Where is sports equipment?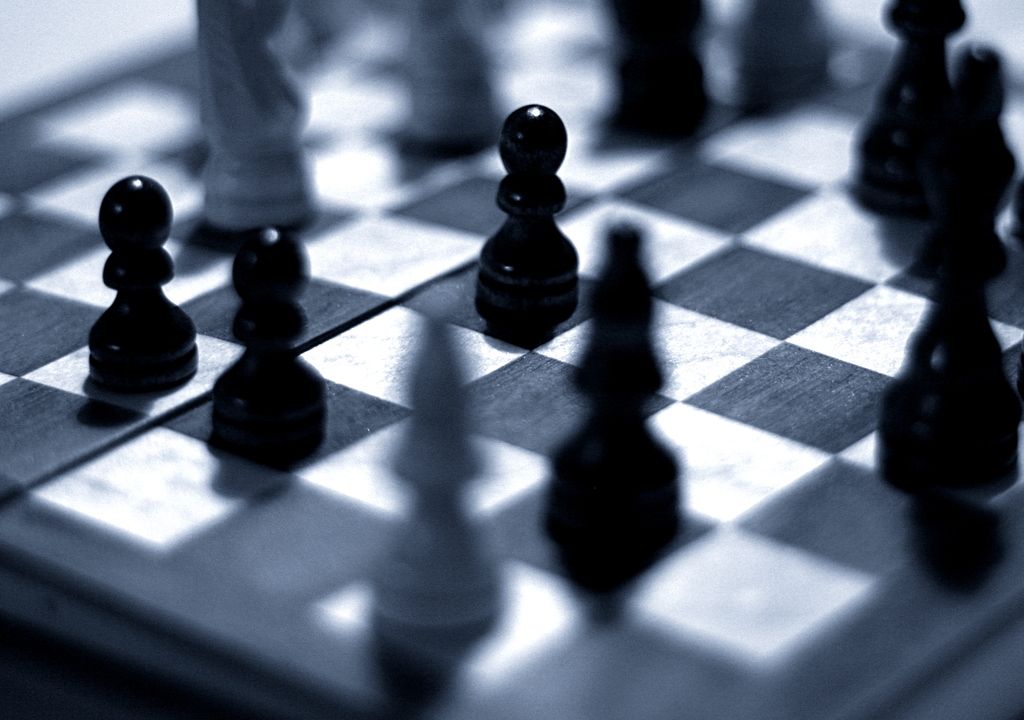
detection(206, 228, 334, 464).
